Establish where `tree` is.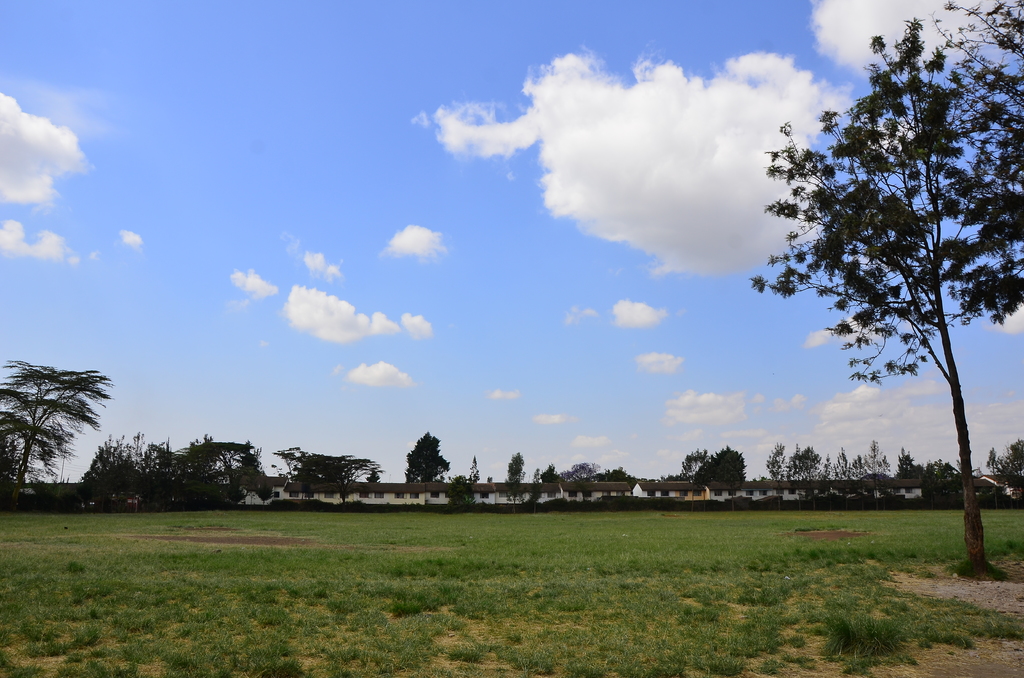
Established at (745,0,1023,588).
